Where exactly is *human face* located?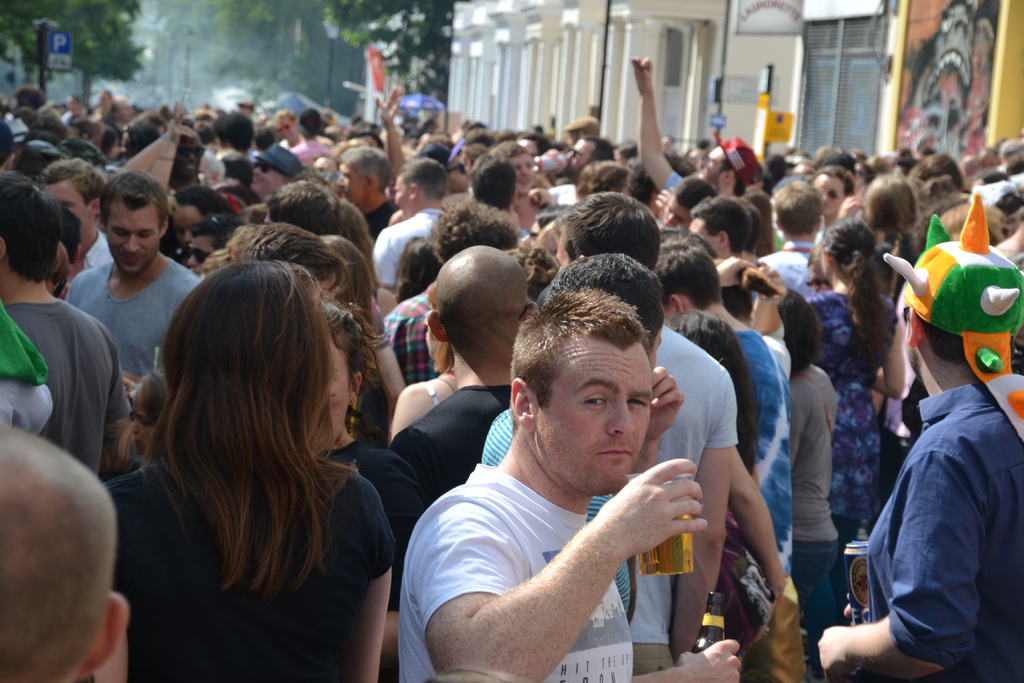
Its bounding box is bbox(393, 174, 414, 222).
